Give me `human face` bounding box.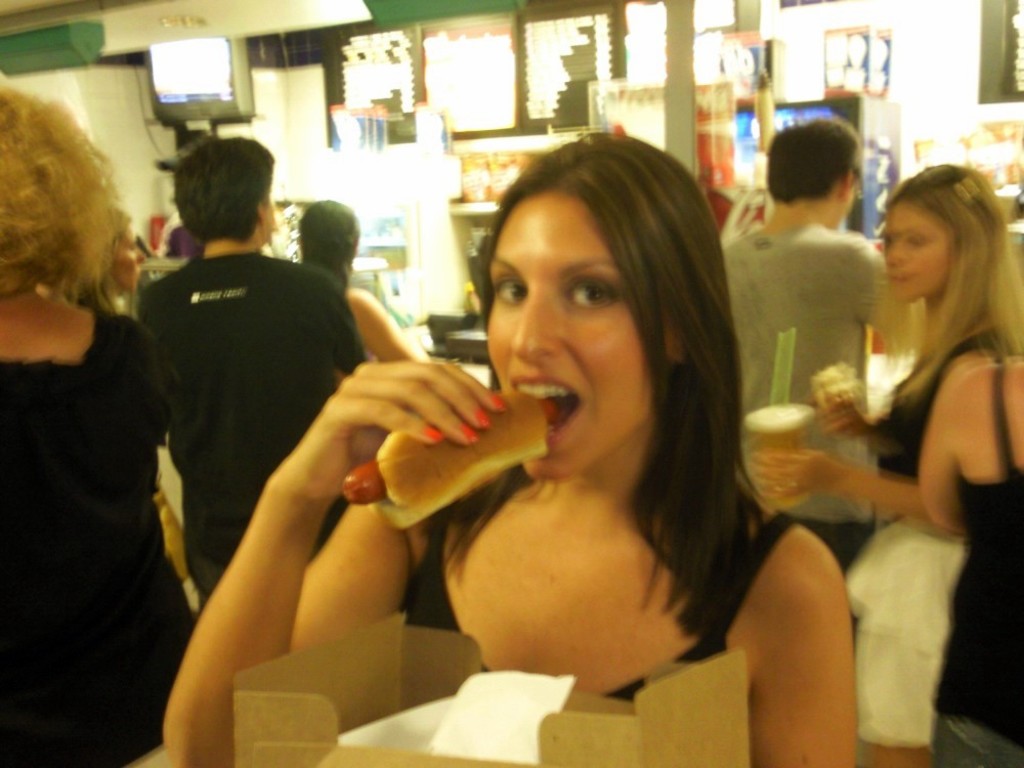
<bbox>881, 198, 949, 298</bbox>.
